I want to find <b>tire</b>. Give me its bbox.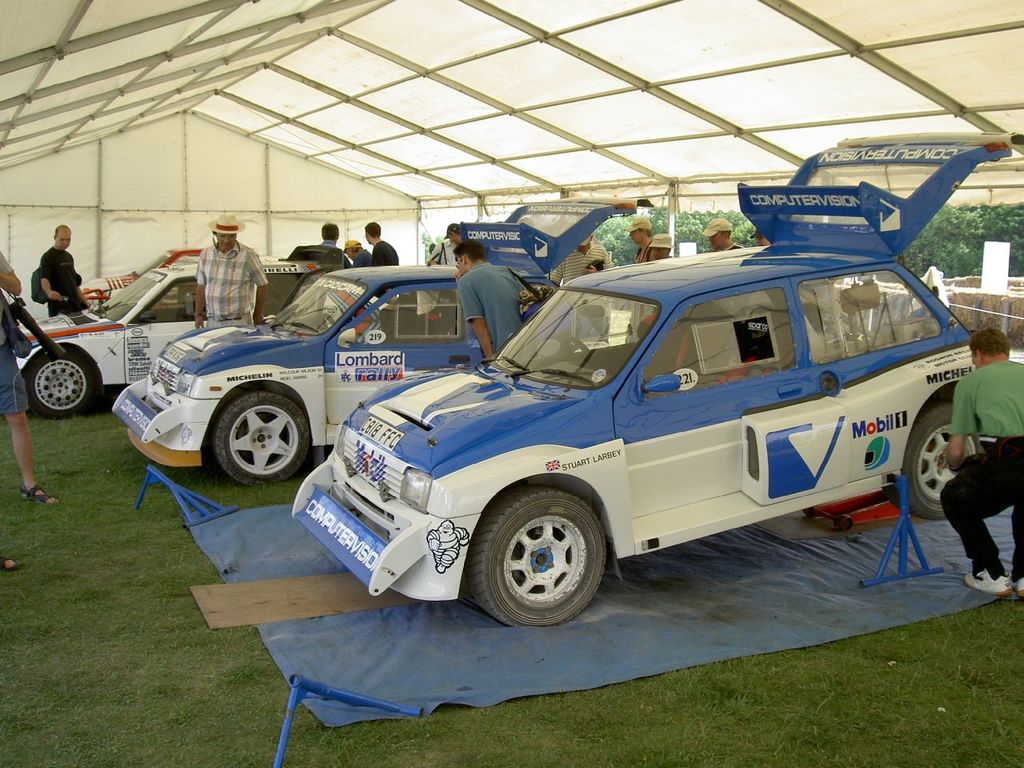
detection(898, 402, 994, 524).
